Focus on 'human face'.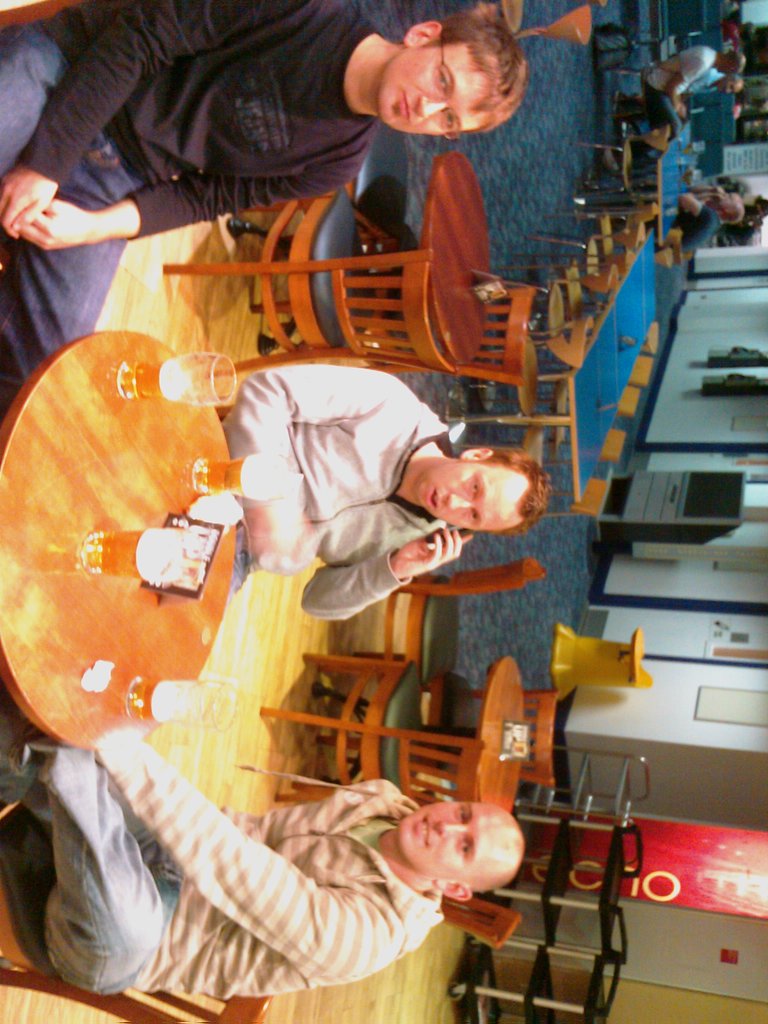
Focused at [376,42,483,135].
